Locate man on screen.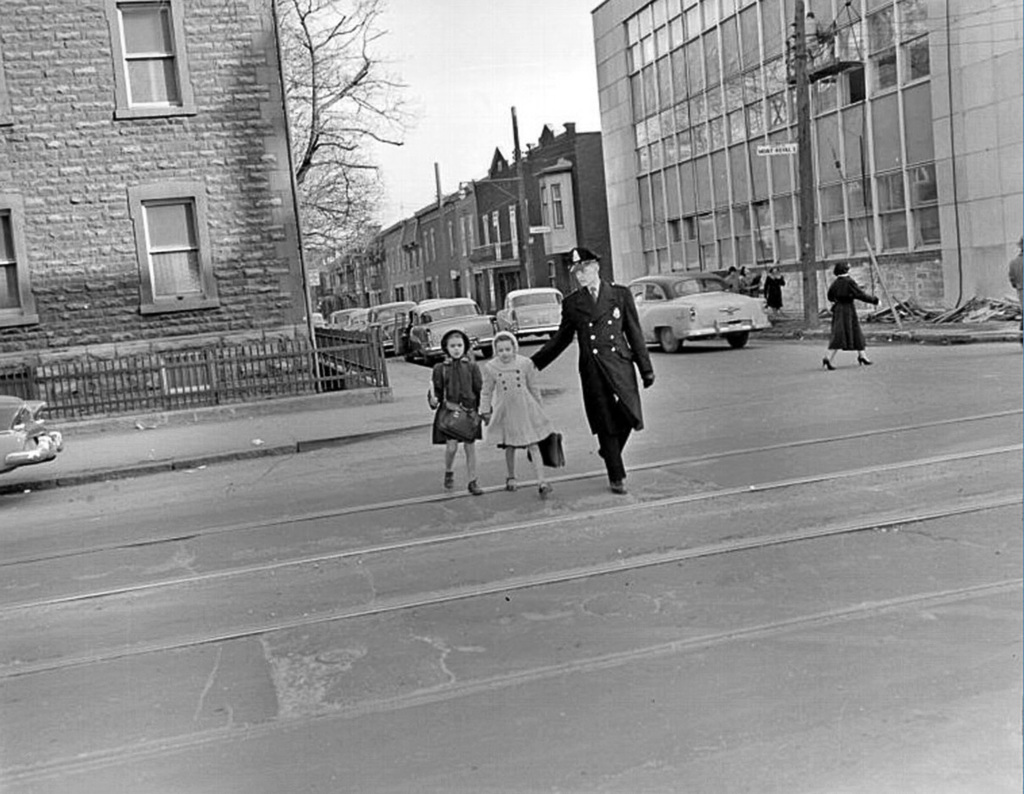
On screen at (716, 263, 748, 295).
